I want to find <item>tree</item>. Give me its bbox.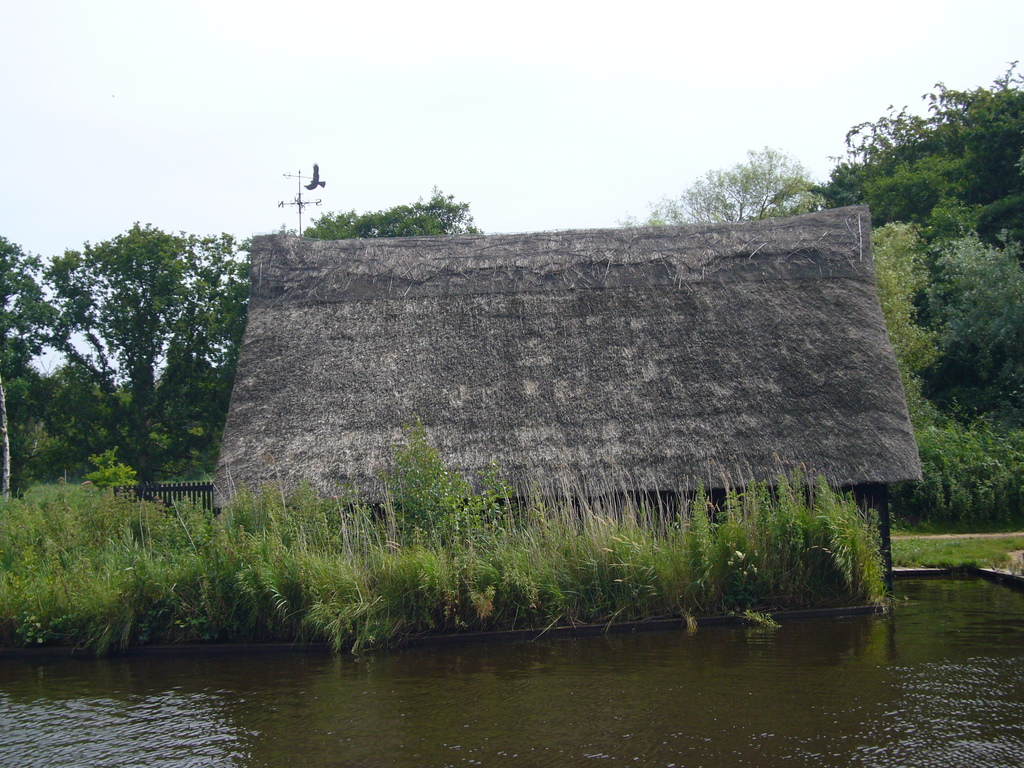
bbox=[619, 145, 826, 225].
